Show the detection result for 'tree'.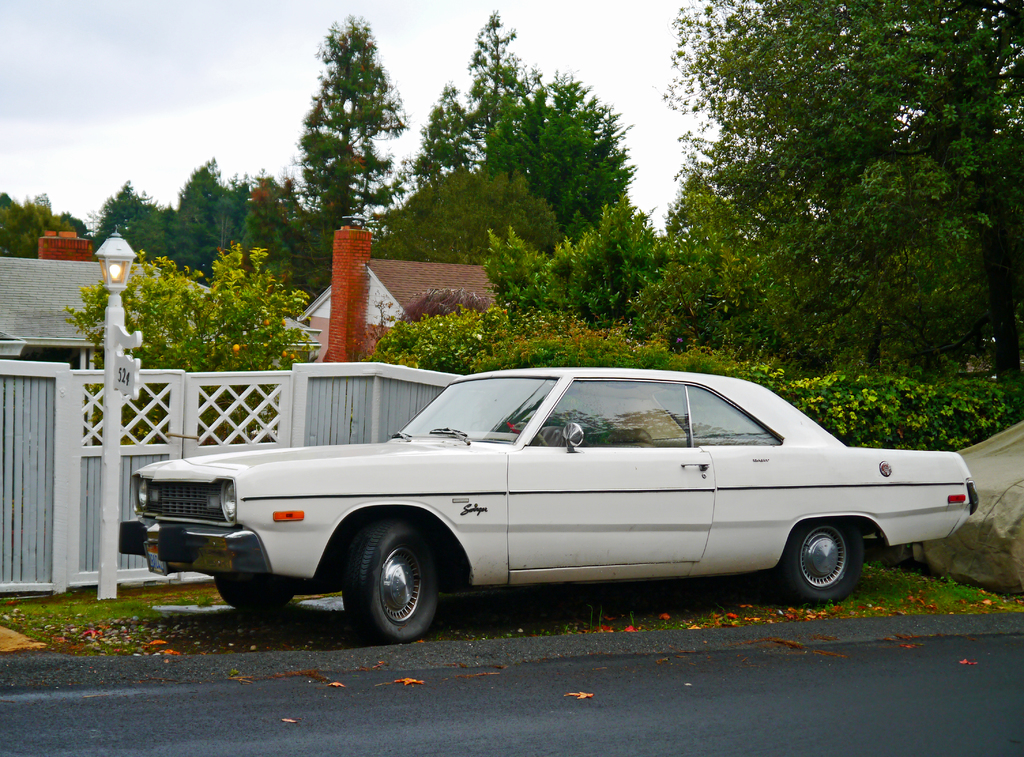
box(493, 192, 670, 321).
